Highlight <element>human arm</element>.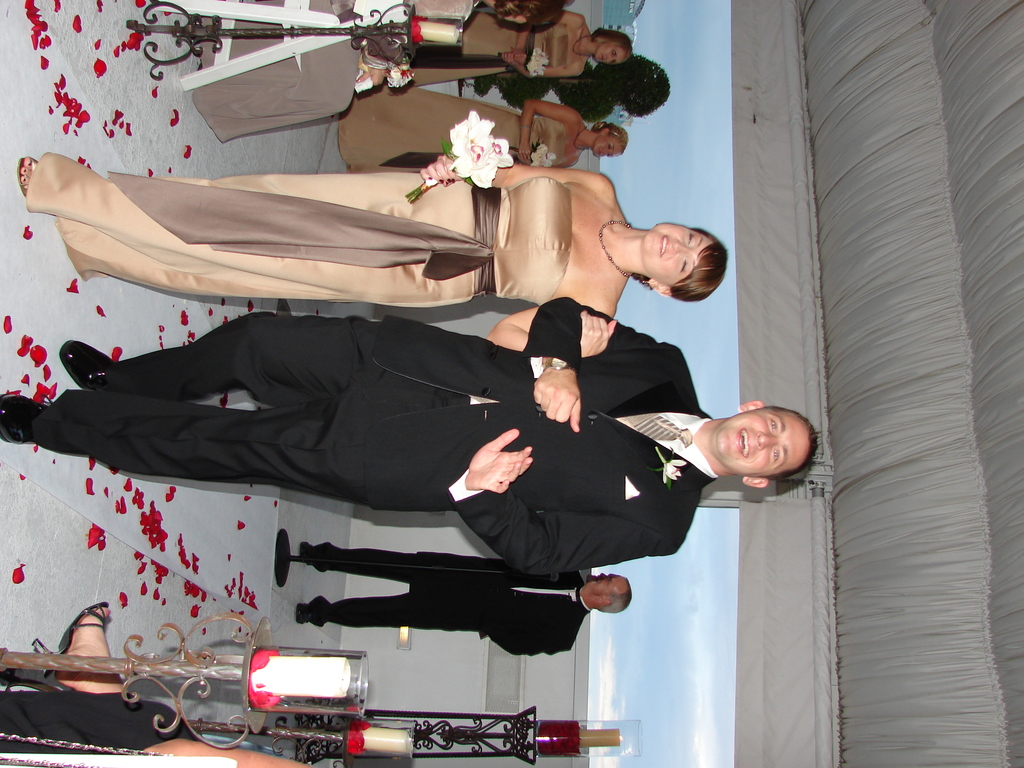
Highlighted region: detection(443, 424, 677, 577).
